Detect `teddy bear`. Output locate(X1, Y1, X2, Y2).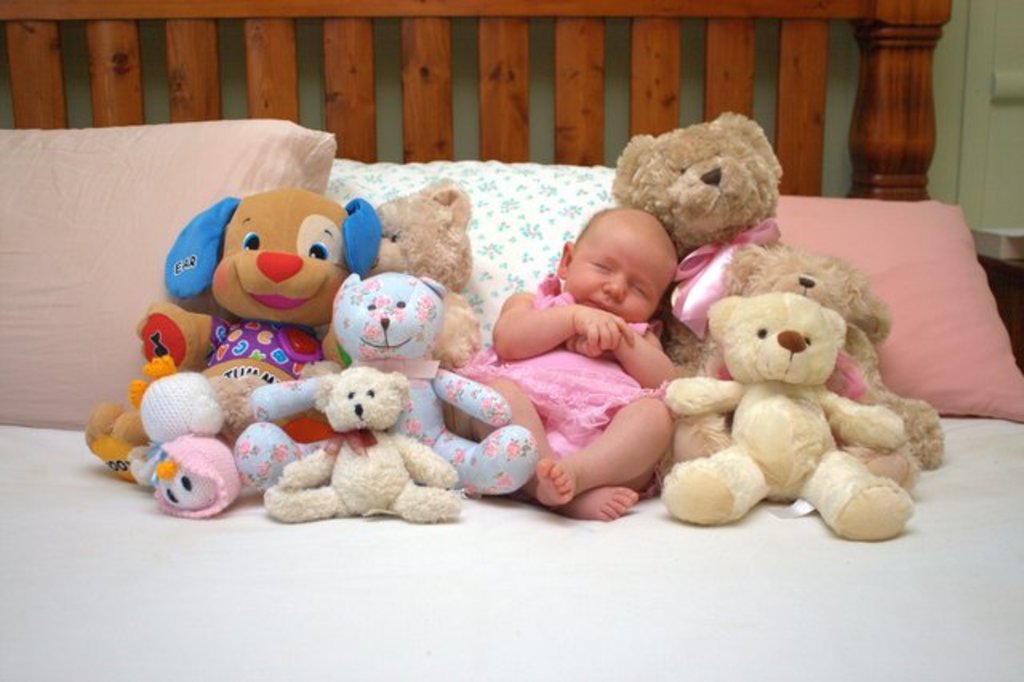
locate(62, 291, 232, 499).
